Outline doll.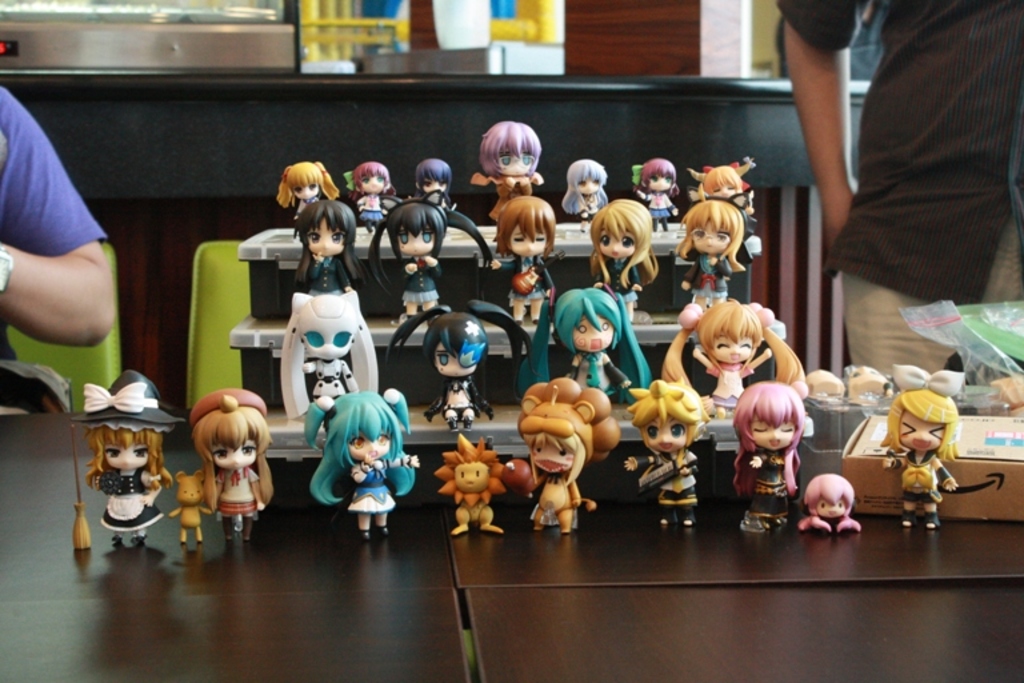
Outline: bbox=[275, 295, 383, 422].
